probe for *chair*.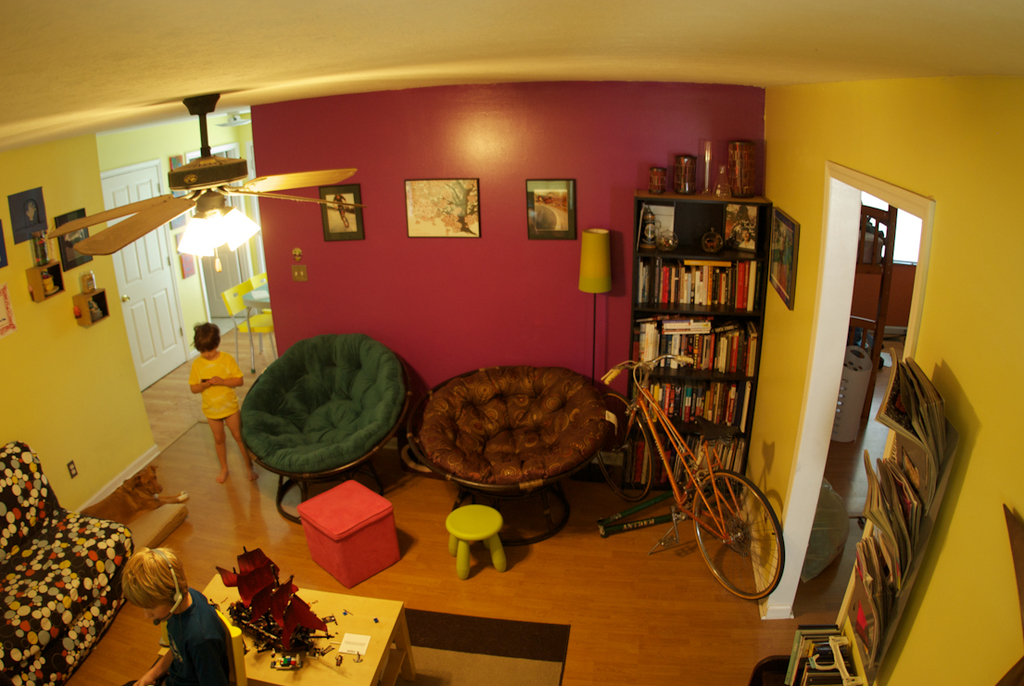
Probe result: [397, 347, 638, 528].
